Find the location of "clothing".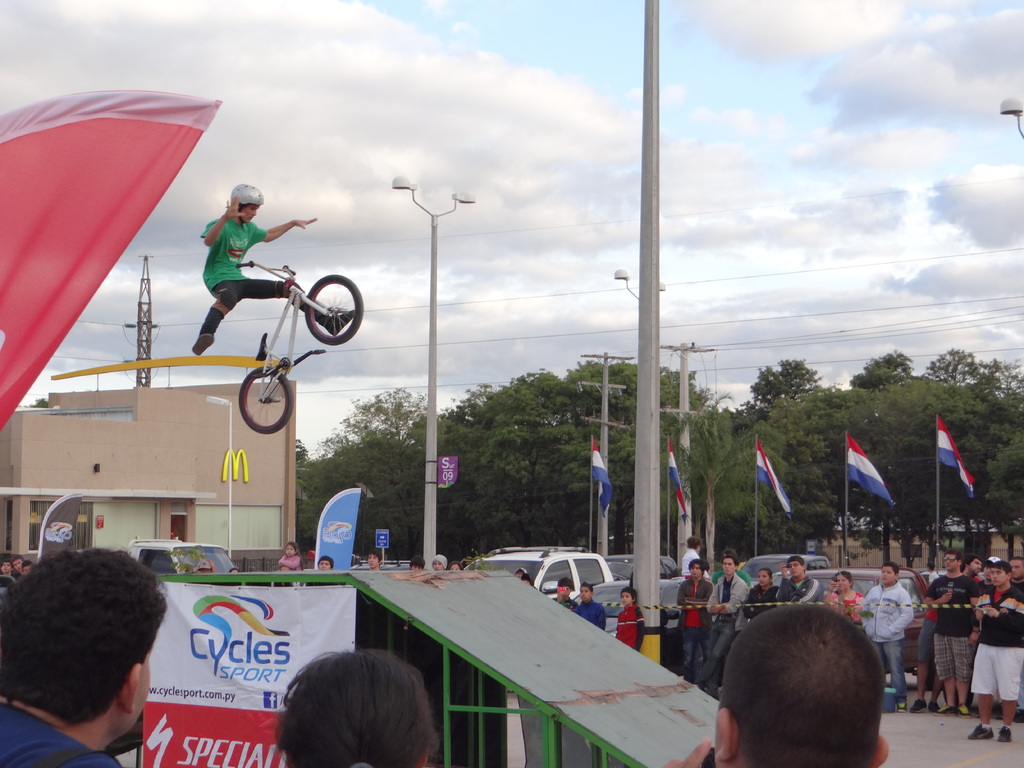
Location: bbox=(1013, 577, 1023, 708).
